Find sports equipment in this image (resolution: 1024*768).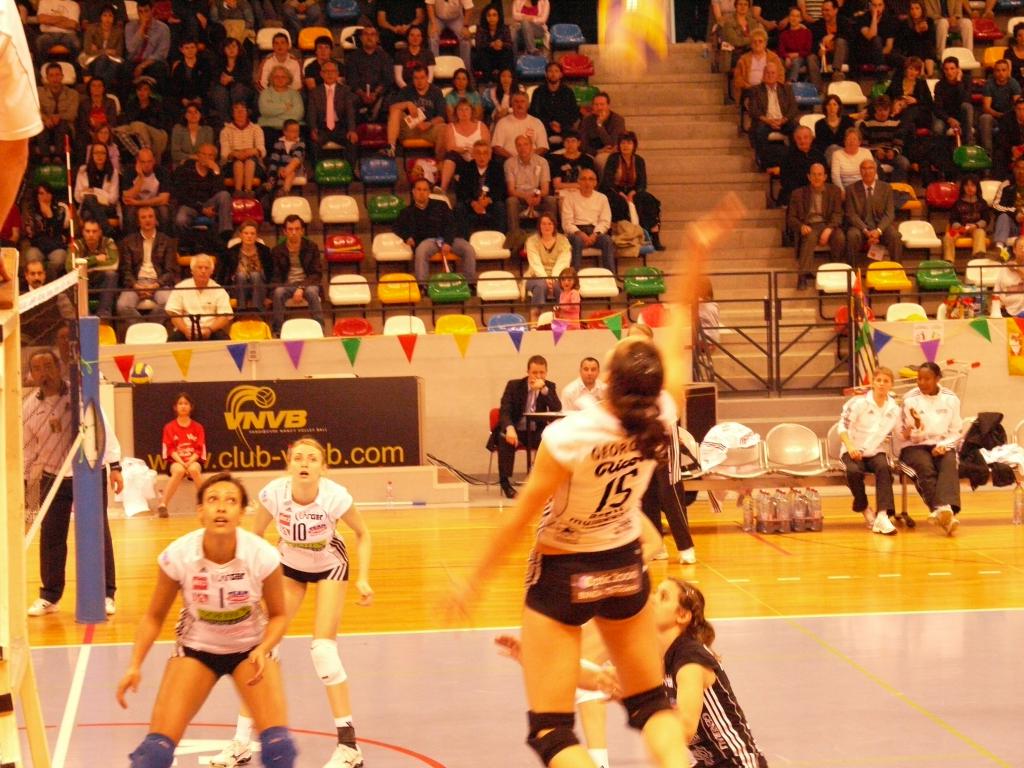
<box>310,637,346,685</box>.
